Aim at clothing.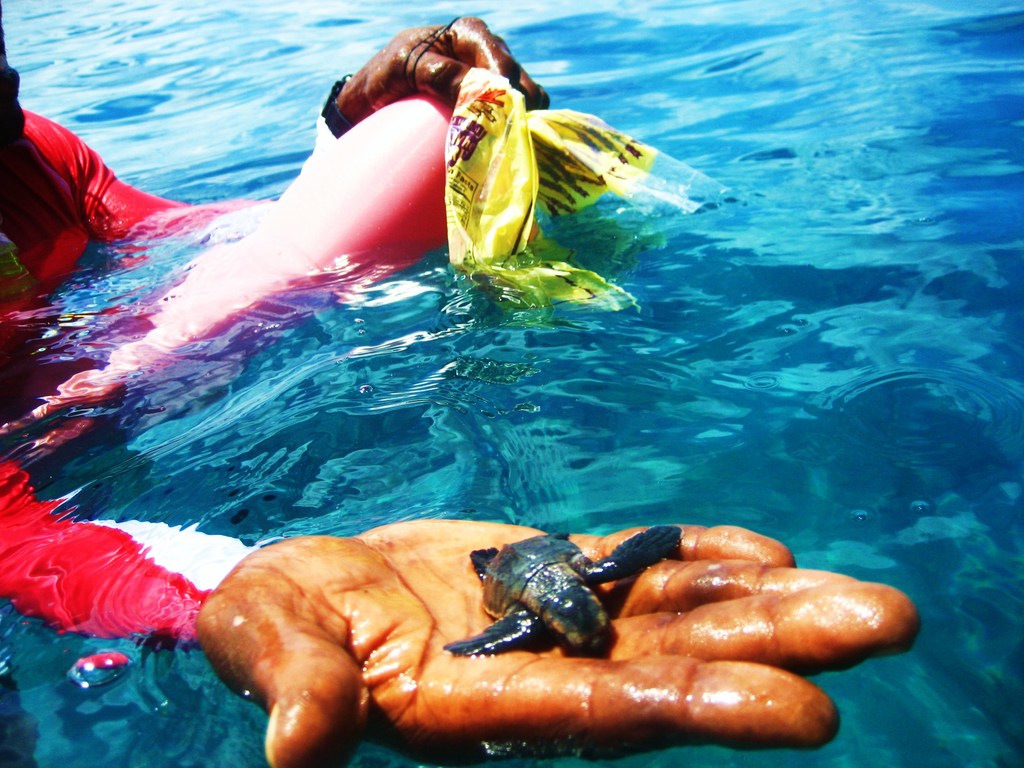
Aimed at (0,100,281,649).
